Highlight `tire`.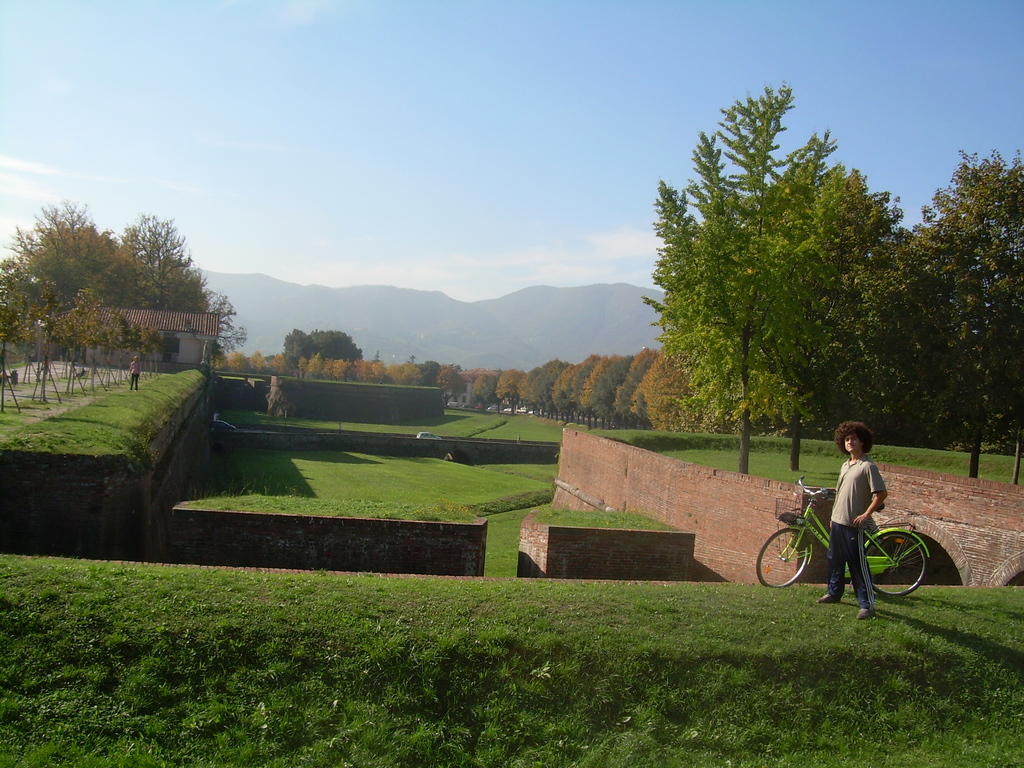
Highlighted region: 758,529,809,589.
